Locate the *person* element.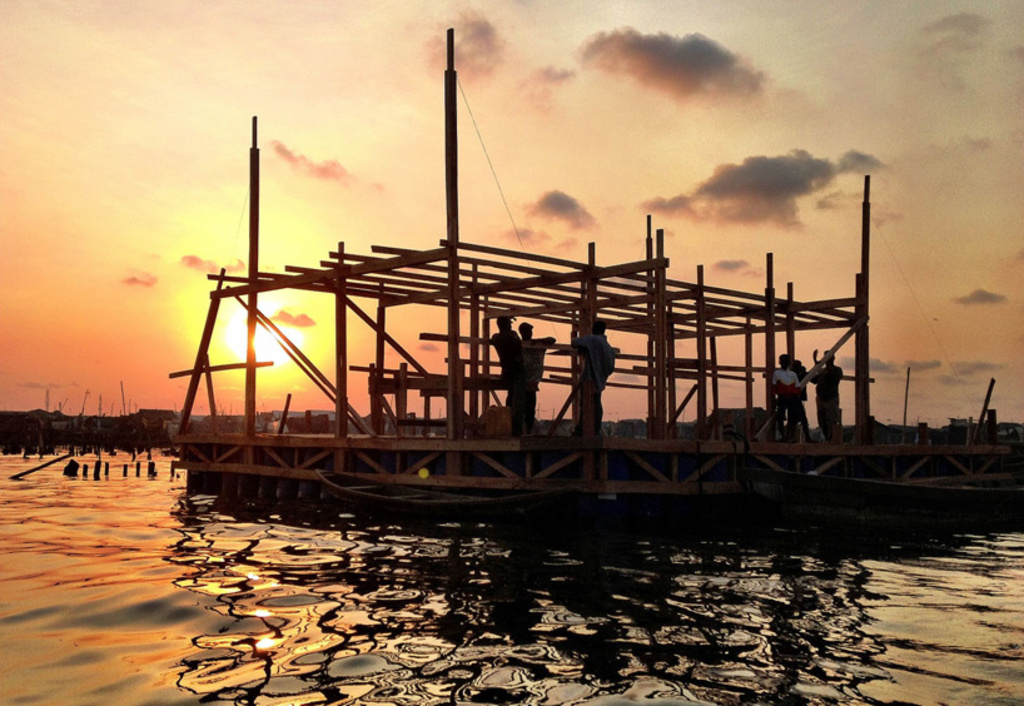
Element bbox: bbox=(567, 323, 615, 387).
